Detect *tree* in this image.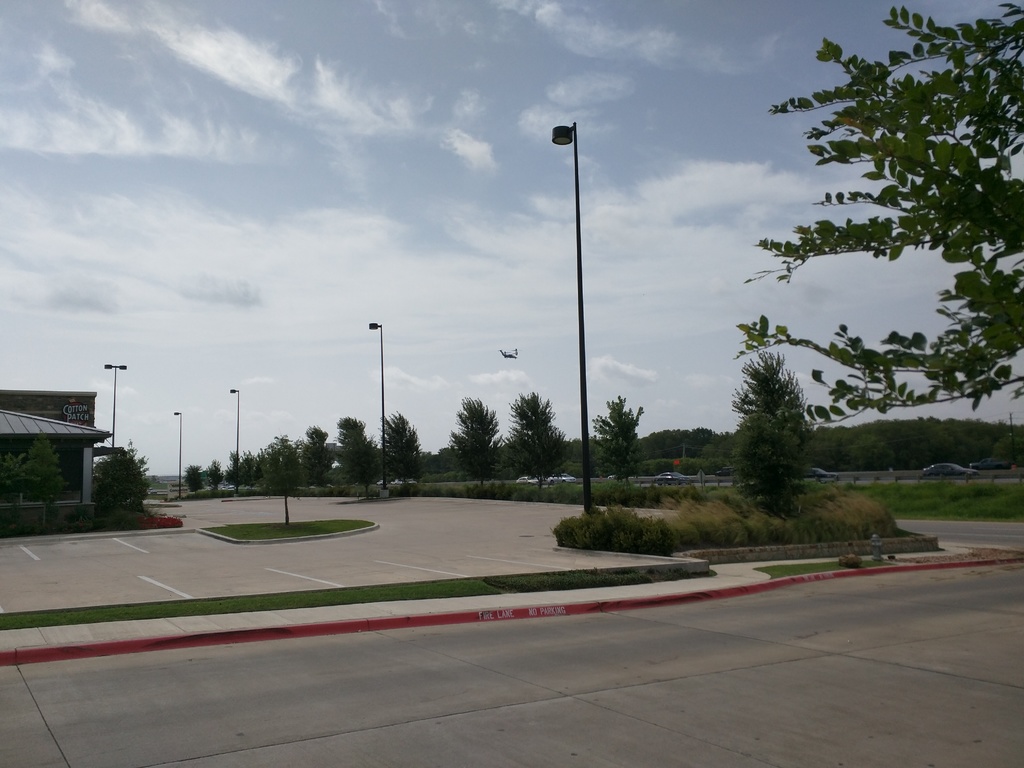
Detection: l=333, t=416, r=376, b=494.
